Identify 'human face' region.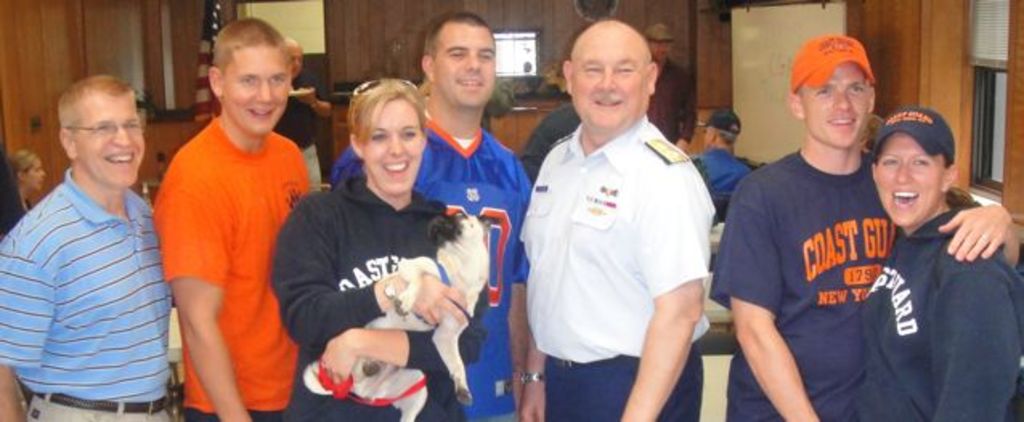
Region: left=74, top=98, right=144, bottom=183.
